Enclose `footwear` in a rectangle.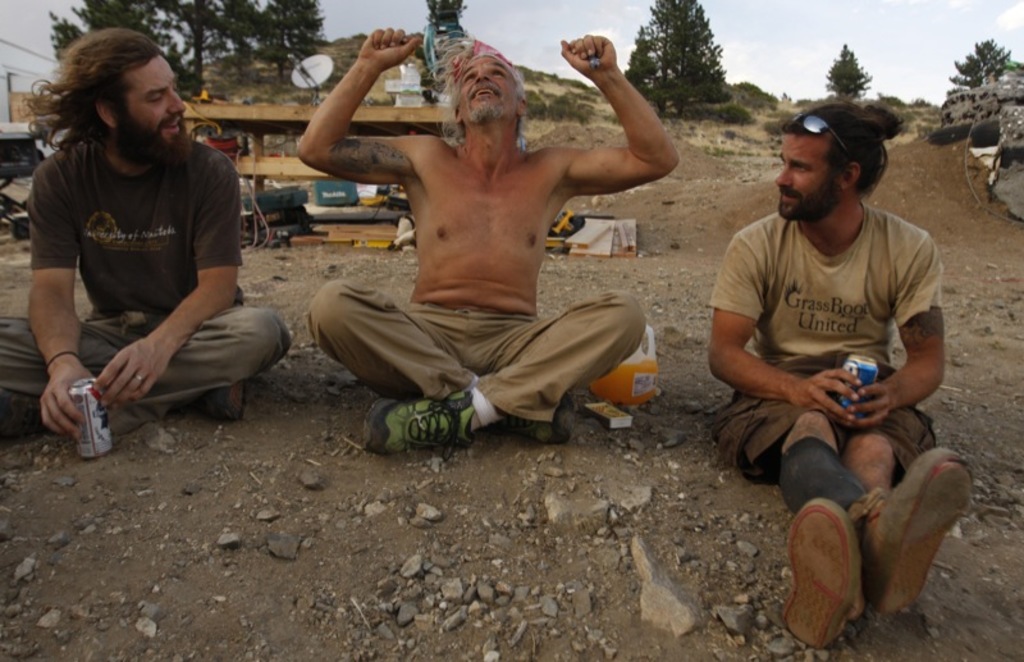
region(861, 447, 973, 616).
